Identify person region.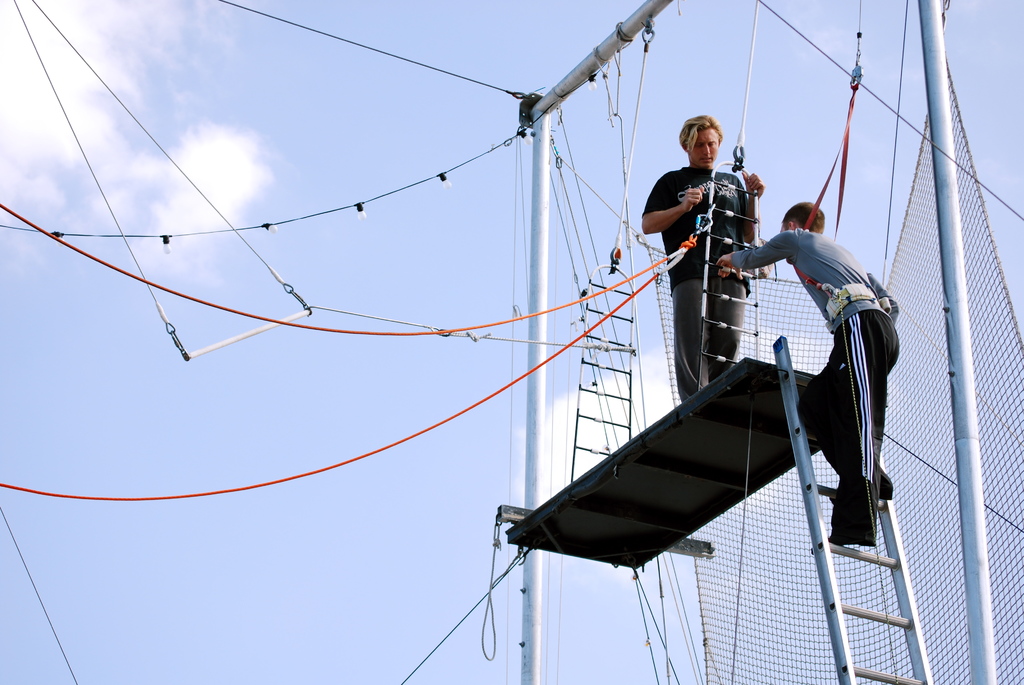
Region: (711,201,900,544).
